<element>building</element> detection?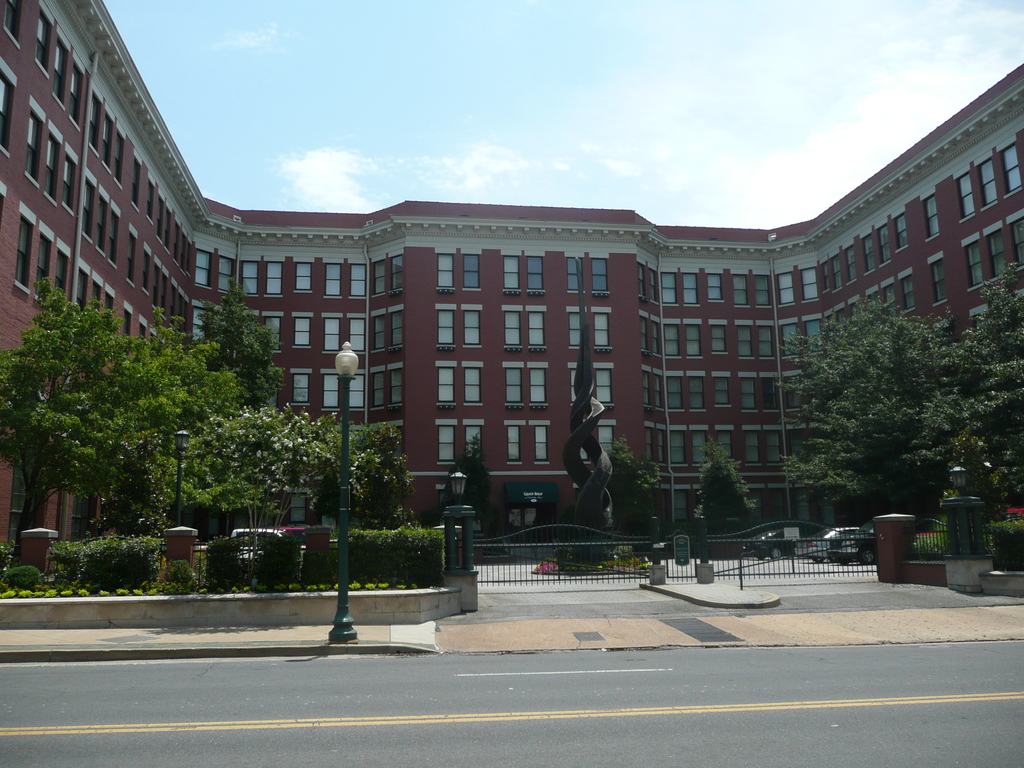
l=0, t=0, r=1023, b=593
